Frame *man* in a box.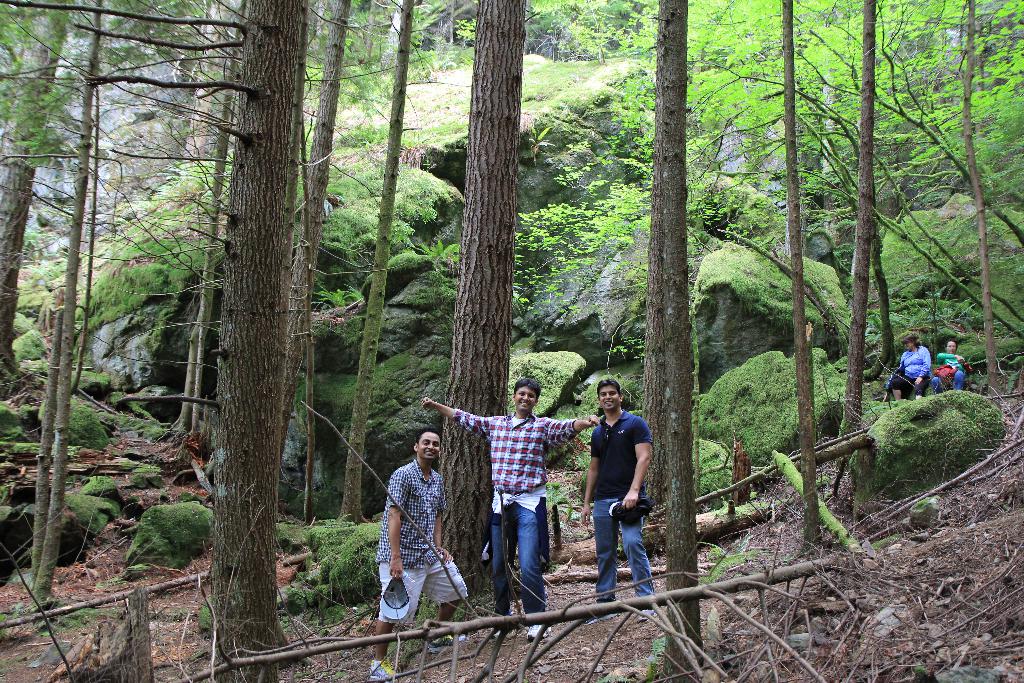
x1=374 y1=411 x2=460 y2=643.
